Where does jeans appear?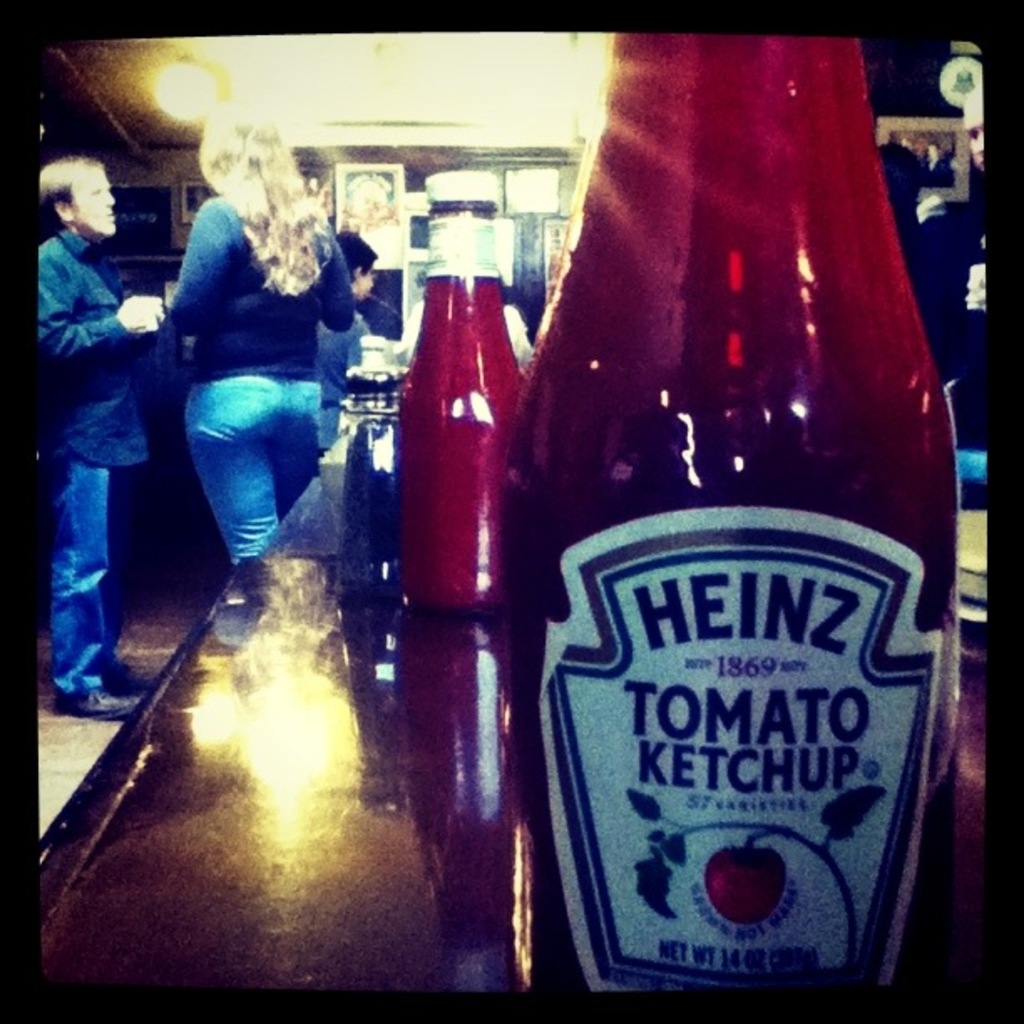
Appears at x1=50 y1=455 x2=134 y2=704.
